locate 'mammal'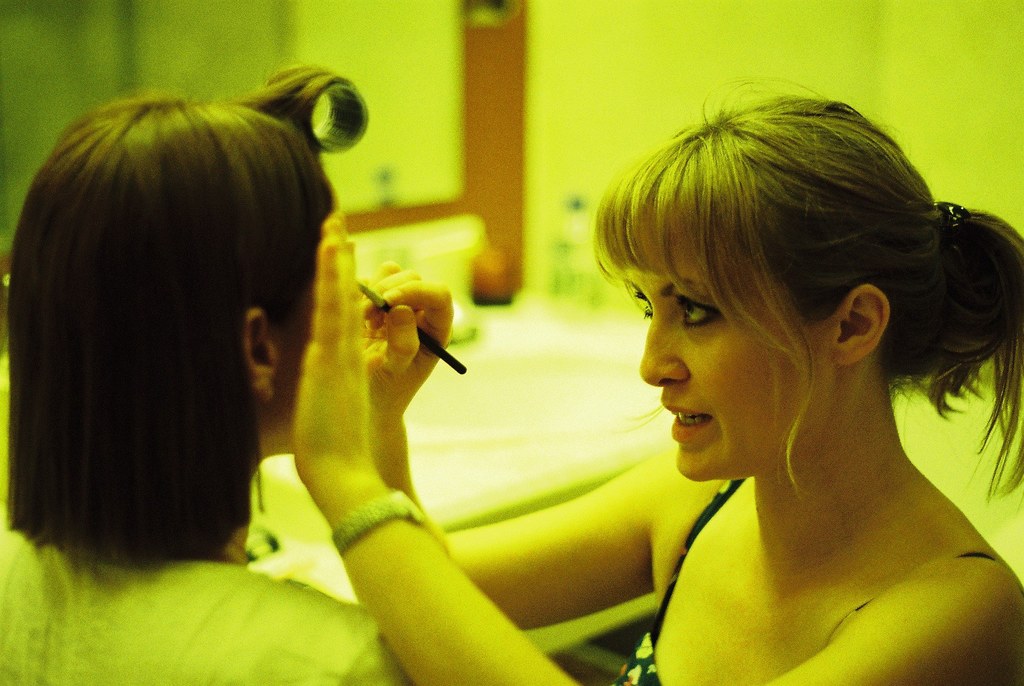
region(299, 114, 1018, 685)
